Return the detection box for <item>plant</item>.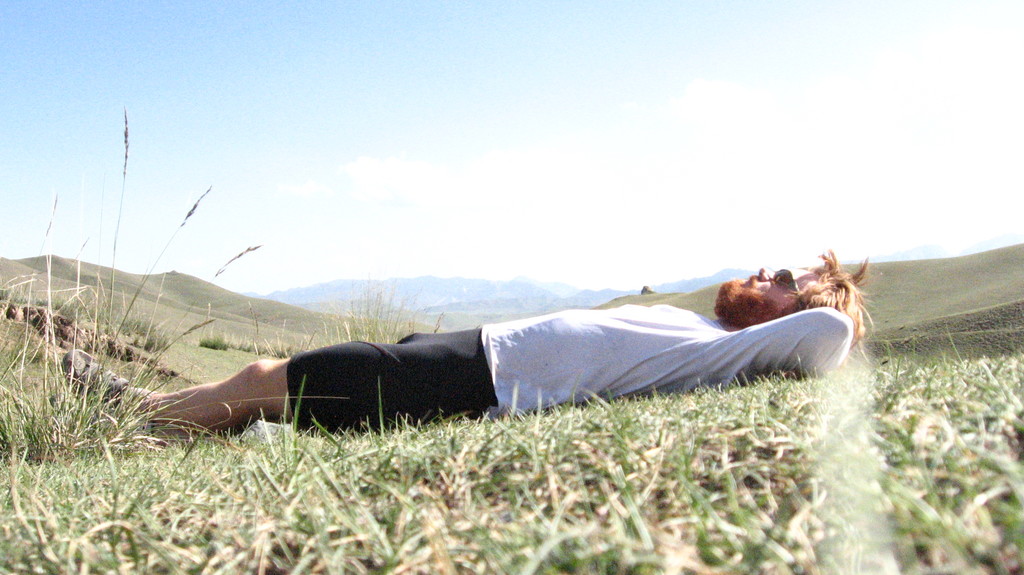
box=[6, 230, 1023, 437].
